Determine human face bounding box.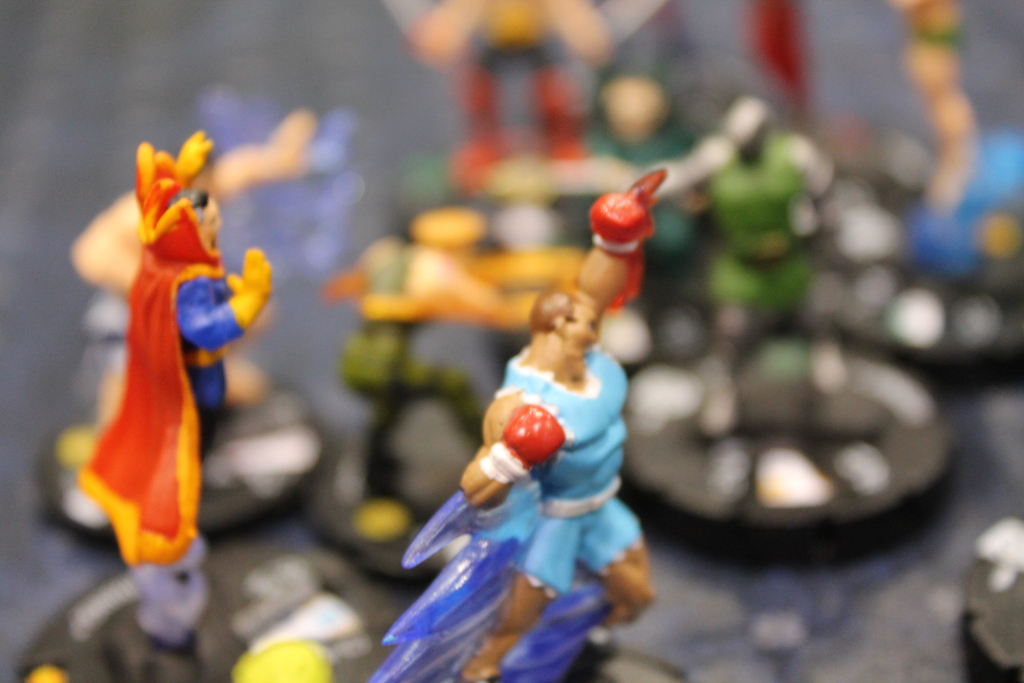
Determined: Rect(570, 300, 598, 347).
